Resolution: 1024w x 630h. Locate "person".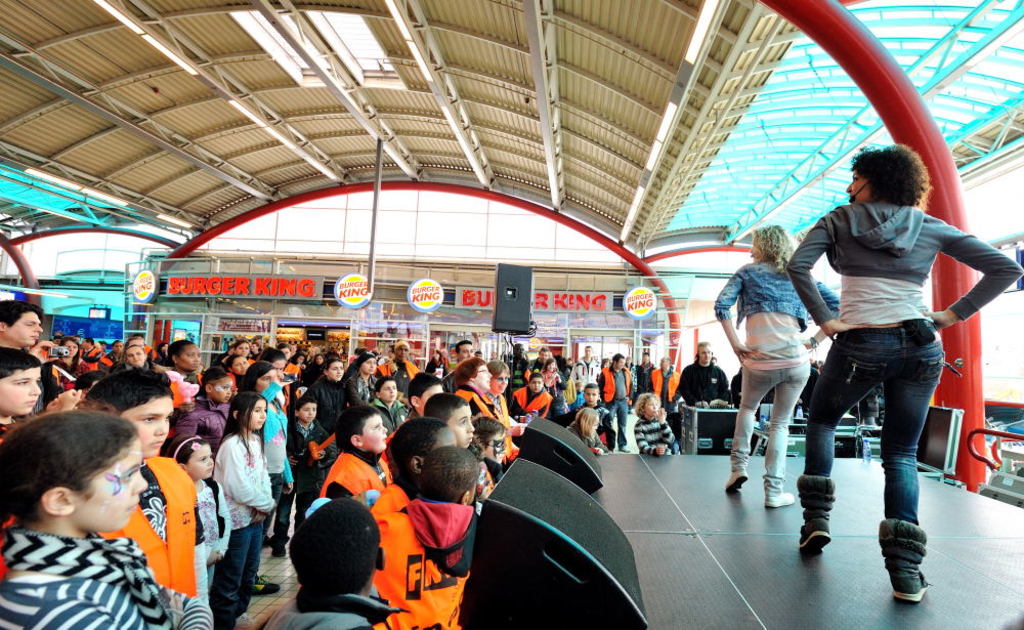
[x1=714, y1=220, x2=838, y2=512].
